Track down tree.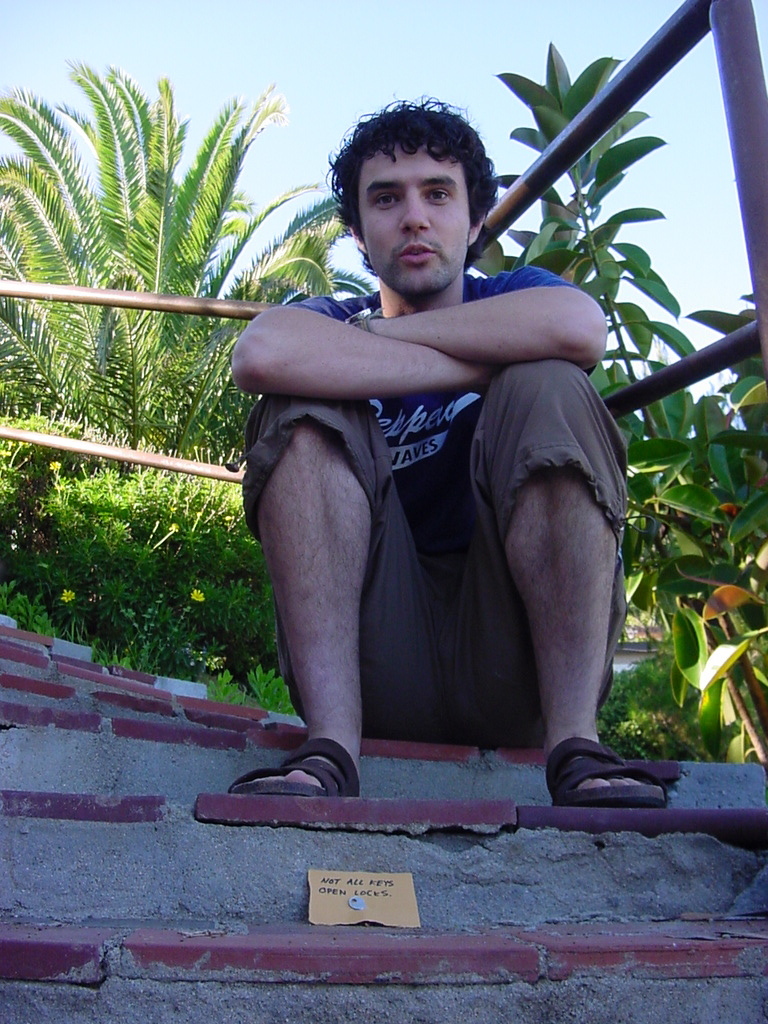
Tracked to [0,62,400,682].
